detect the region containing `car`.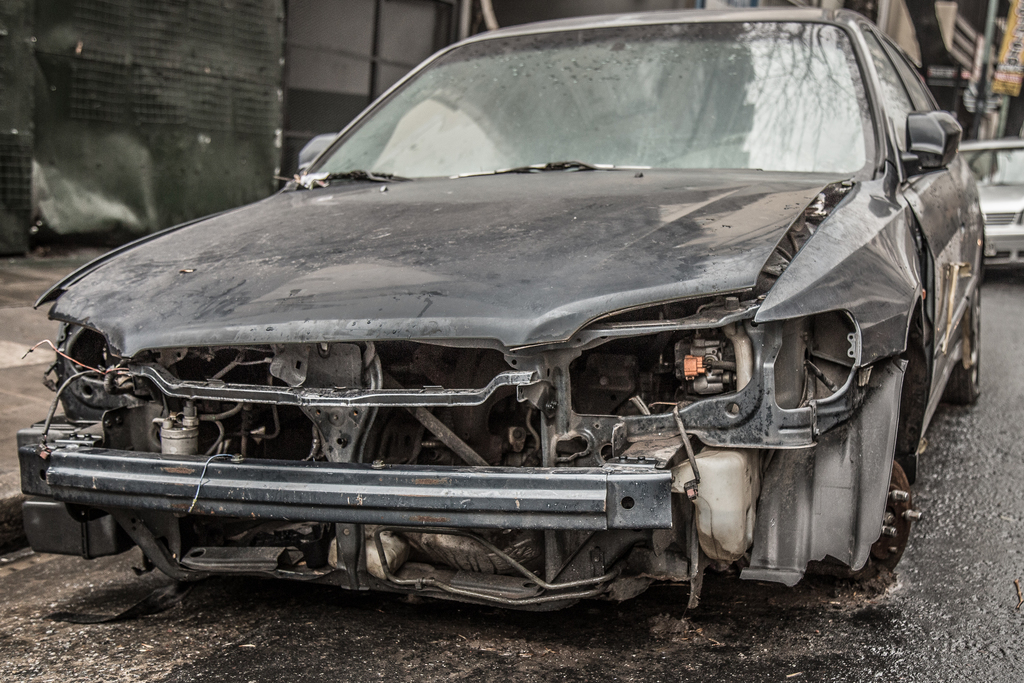
(20, 0, 991, 606).
